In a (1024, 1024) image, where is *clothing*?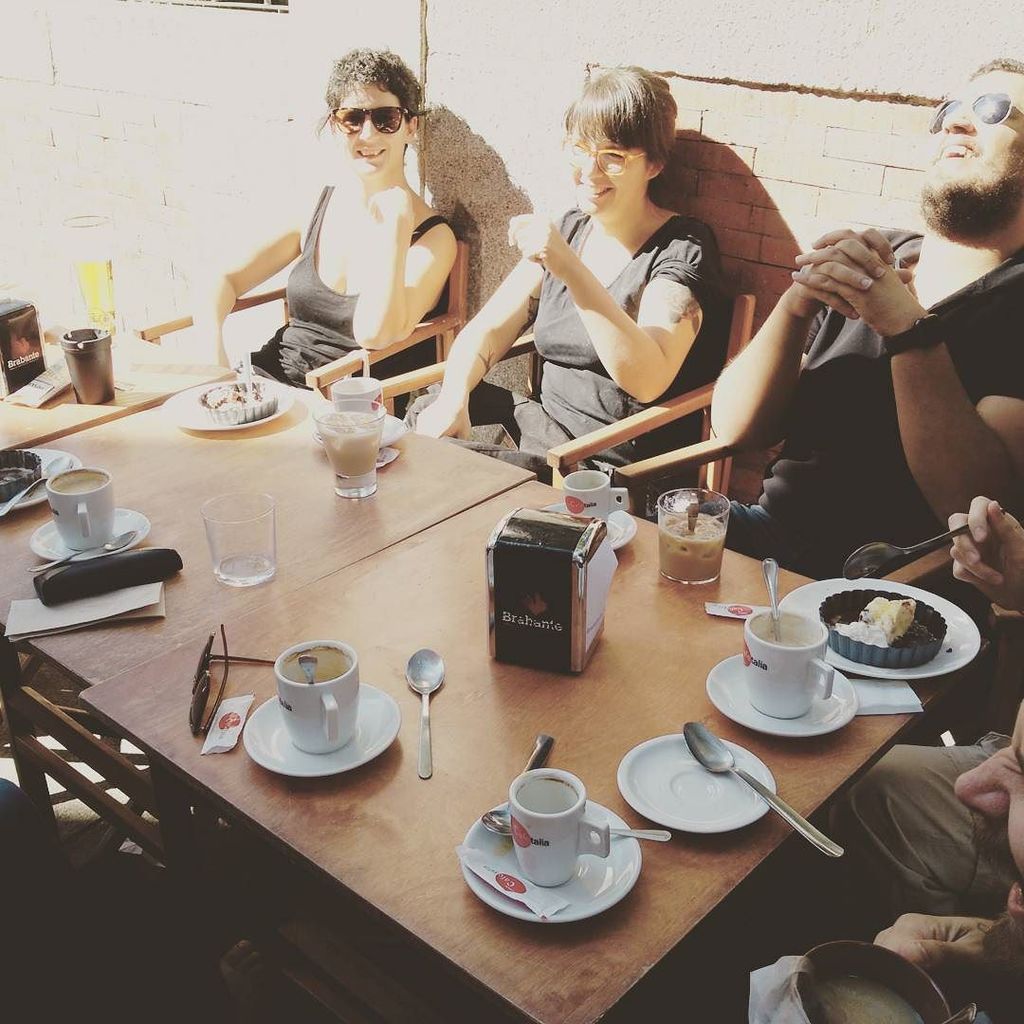
<bbox>726, 218, 1023, 710</bbox>.
